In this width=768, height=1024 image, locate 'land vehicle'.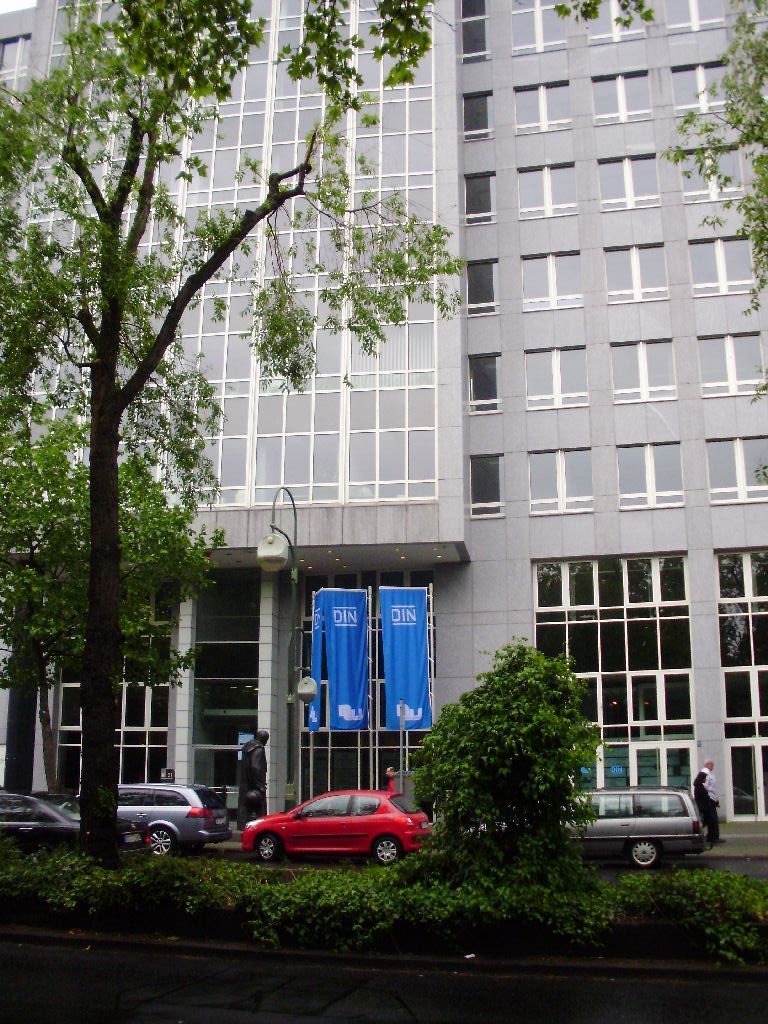
Bounding box: (246, 785, 432, 863).
